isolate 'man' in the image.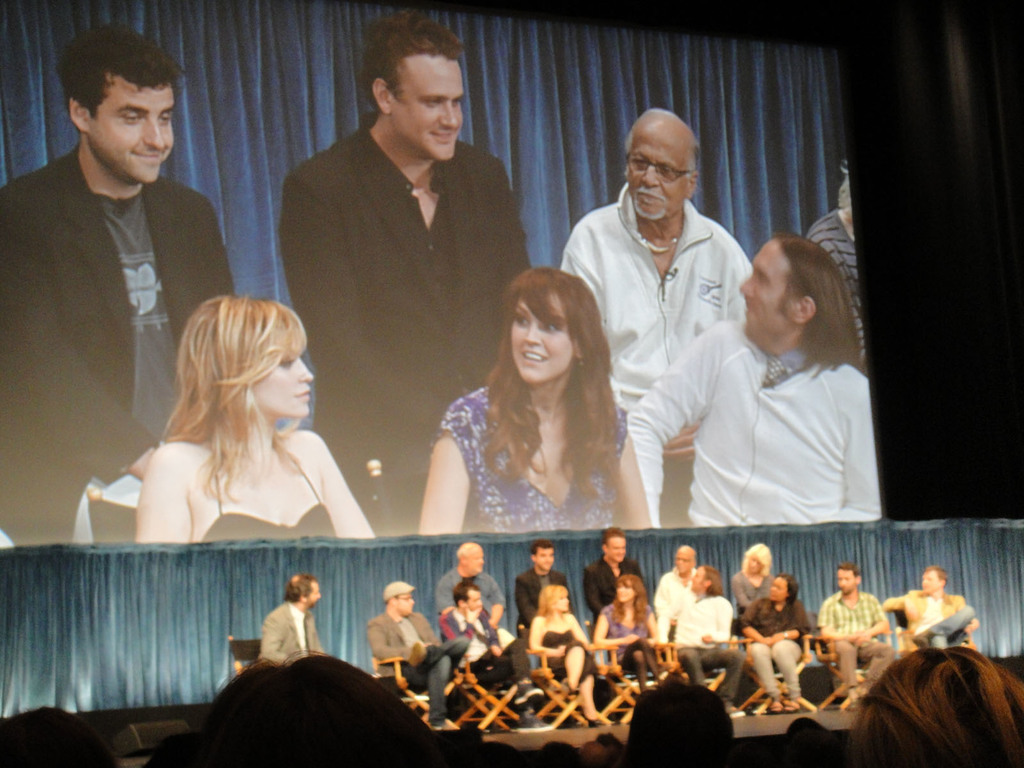
Isolated region: <box>283,10,532,536</box>.
